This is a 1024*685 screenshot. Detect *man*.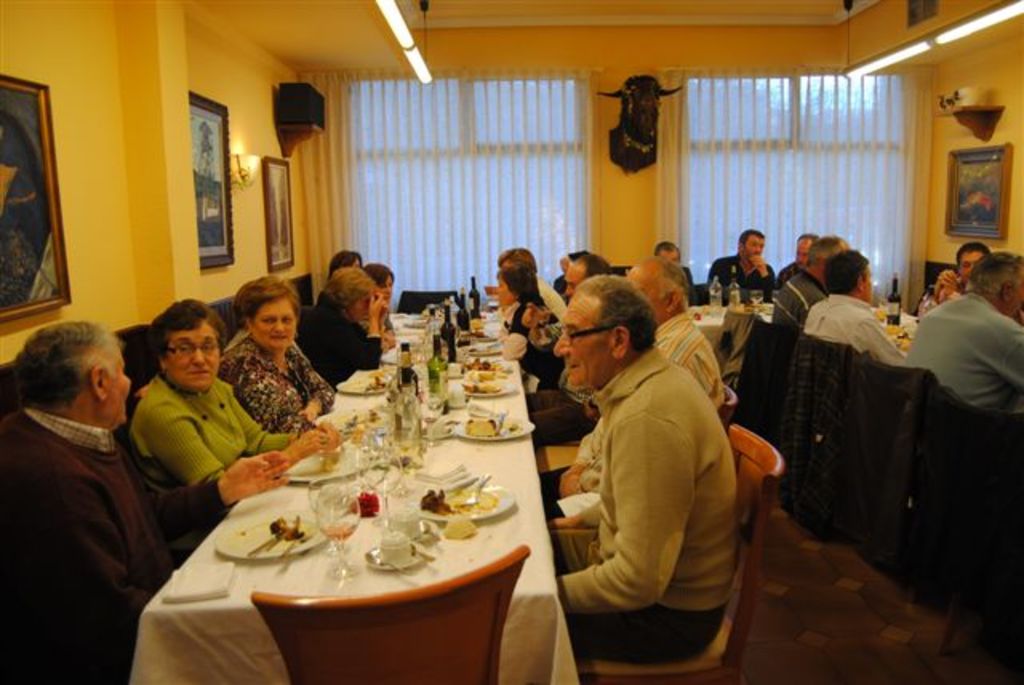
BBox(934, 238, 992, 298).
